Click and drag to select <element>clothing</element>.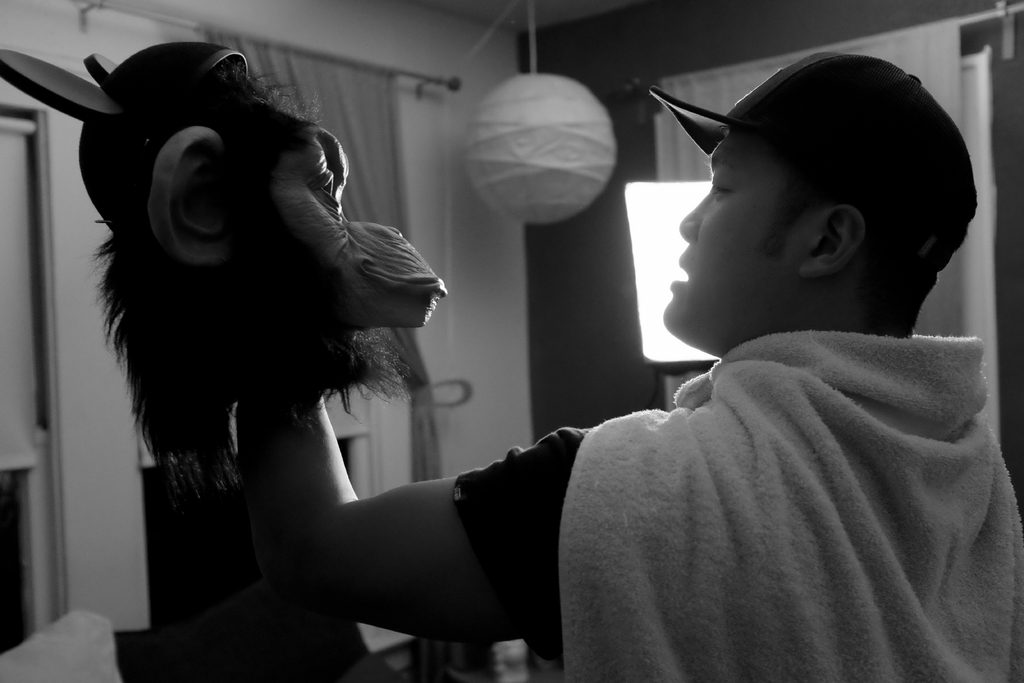
Selection: [454, 329, 1023, 682].
